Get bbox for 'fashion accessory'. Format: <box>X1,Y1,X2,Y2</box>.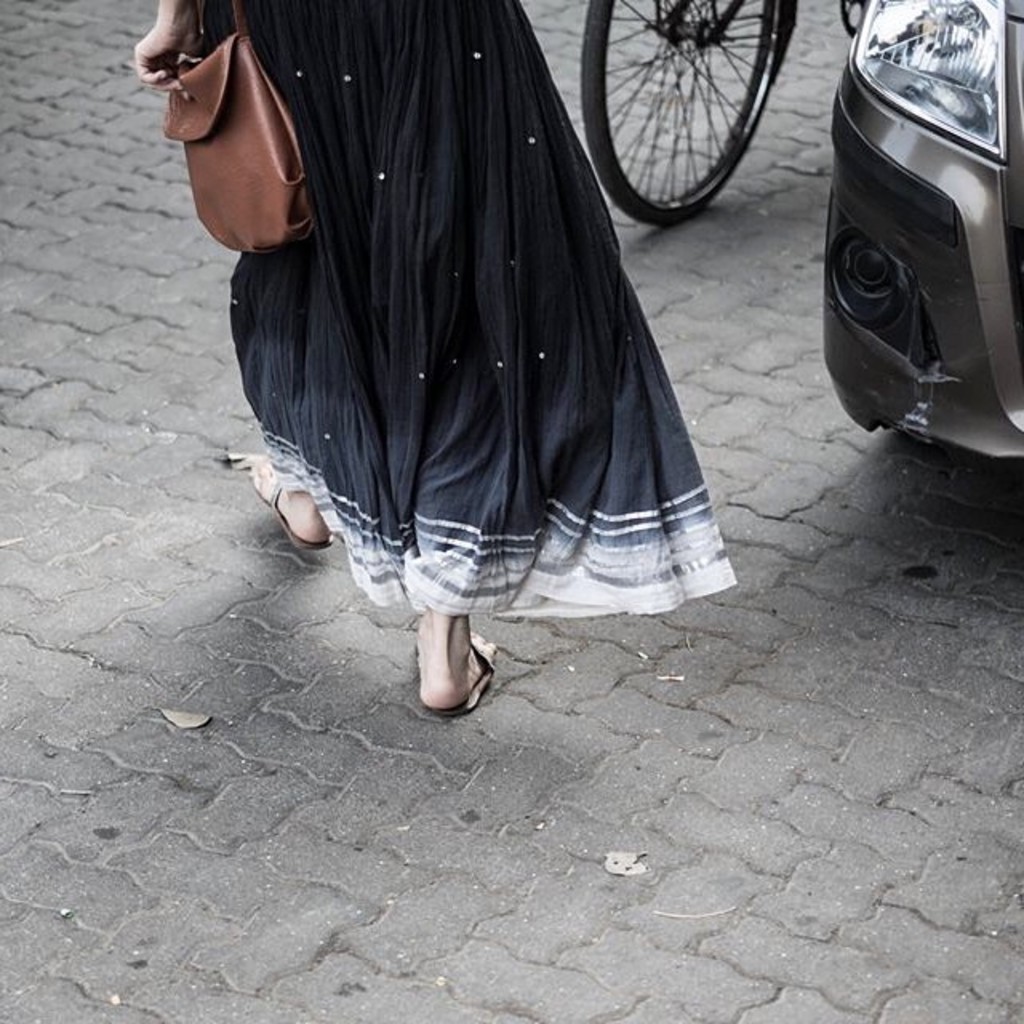
<box>166,0,312,251</box>.
